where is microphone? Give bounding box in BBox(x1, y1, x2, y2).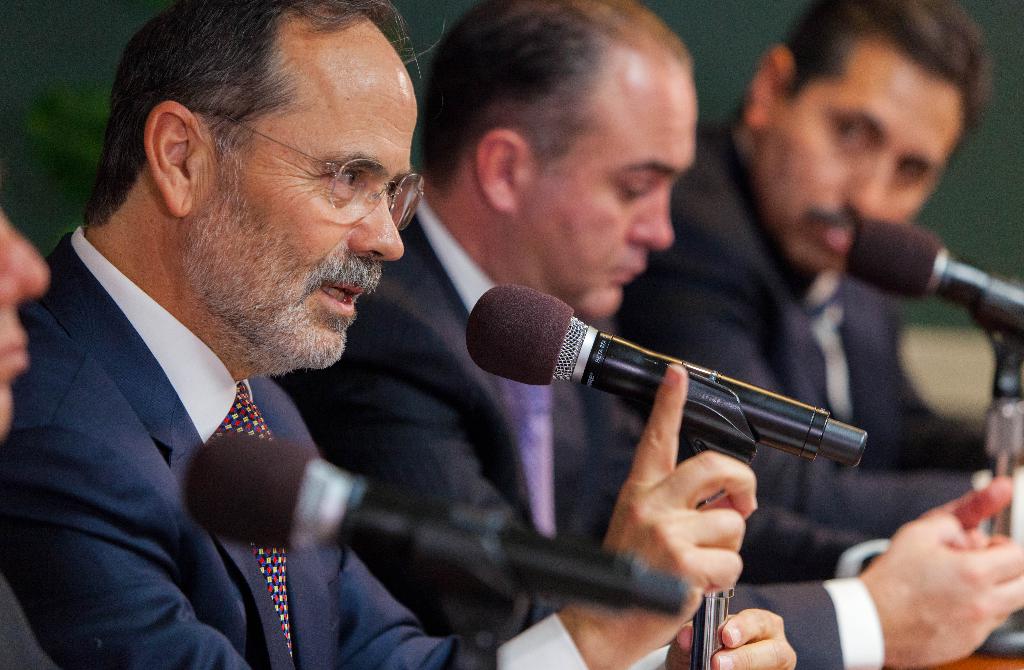
BBox(455, 291, 875, 506).
